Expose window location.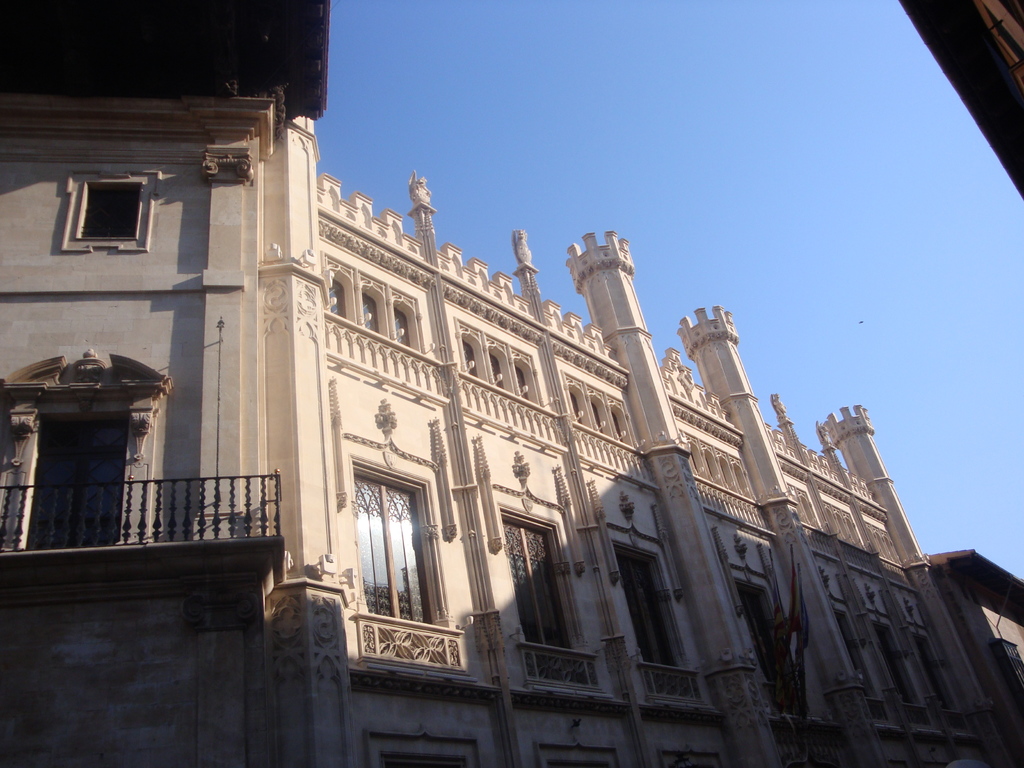
Exposed at 351 471 454 657.
